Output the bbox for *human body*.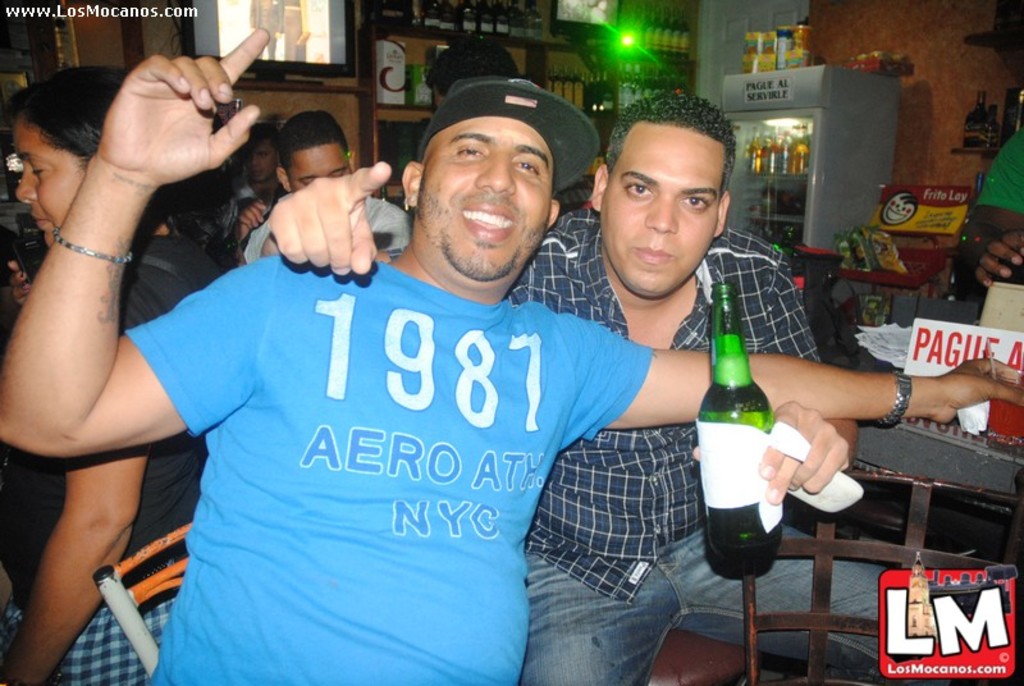
pyautogui.locateOnScreen(968, 131, 1021, 289).
